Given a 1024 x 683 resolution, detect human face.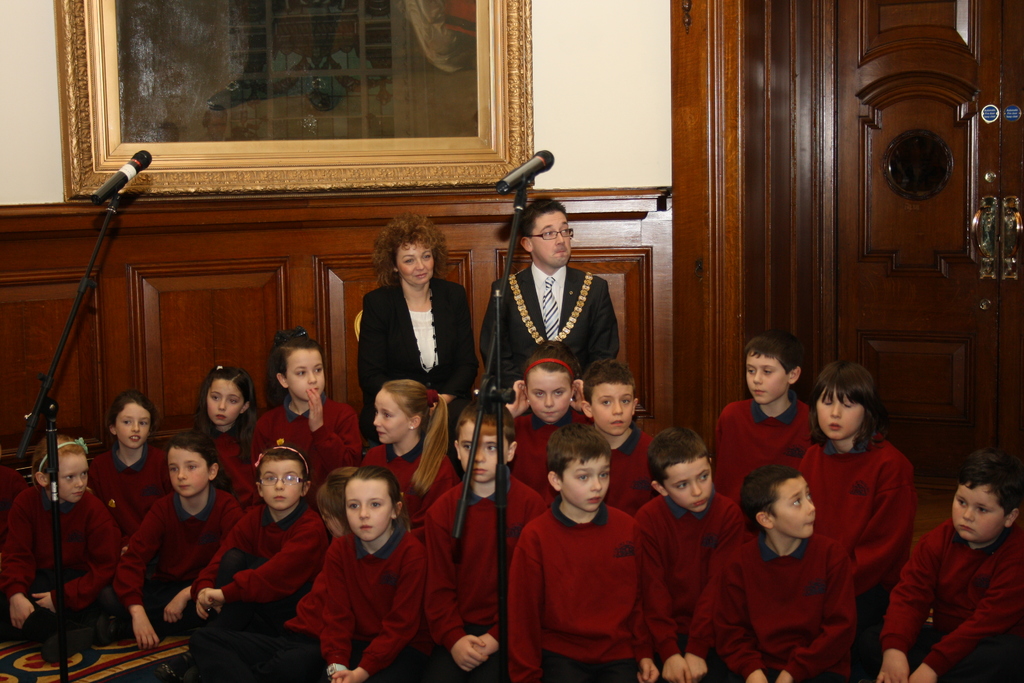
[x1=204, y1=383, x2=240, y2=424].
